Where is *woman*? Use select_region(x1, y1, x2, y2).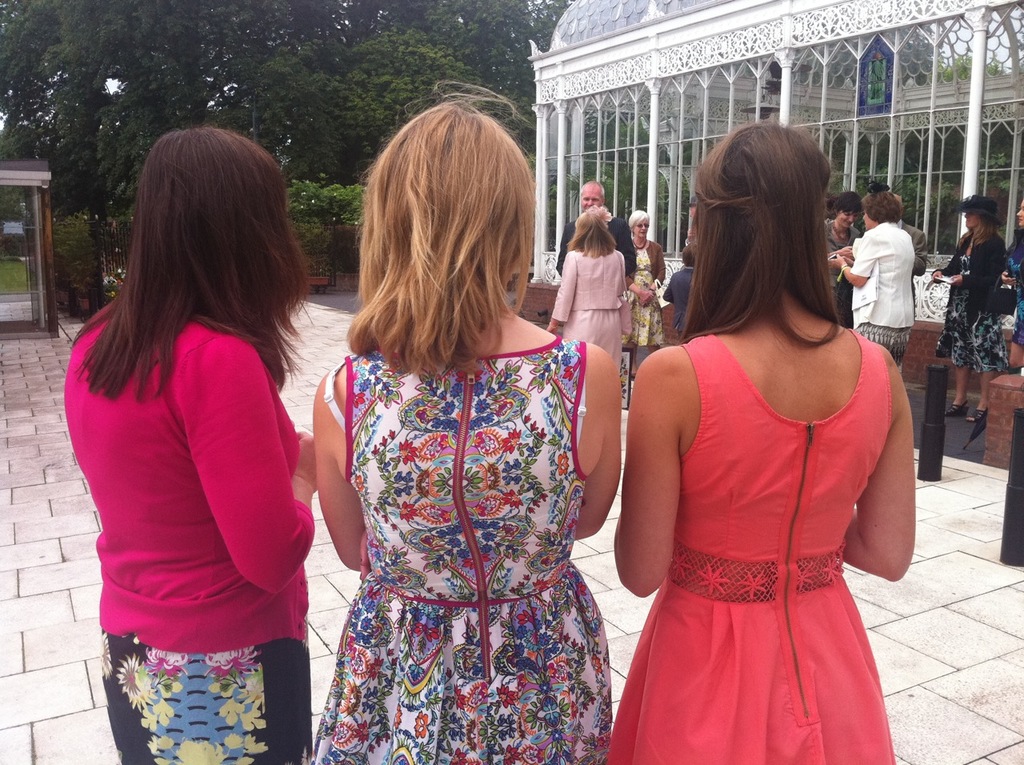
select_region(925, 193, 1008, 423).
